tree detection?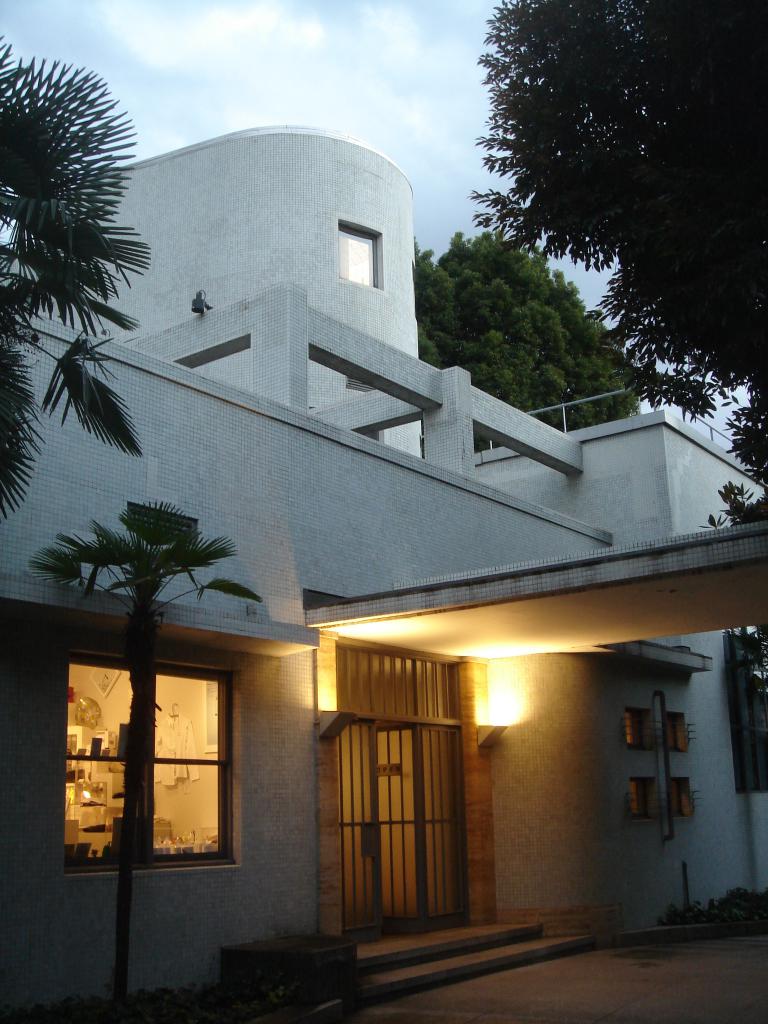
region(0, 24, 150, 504)
